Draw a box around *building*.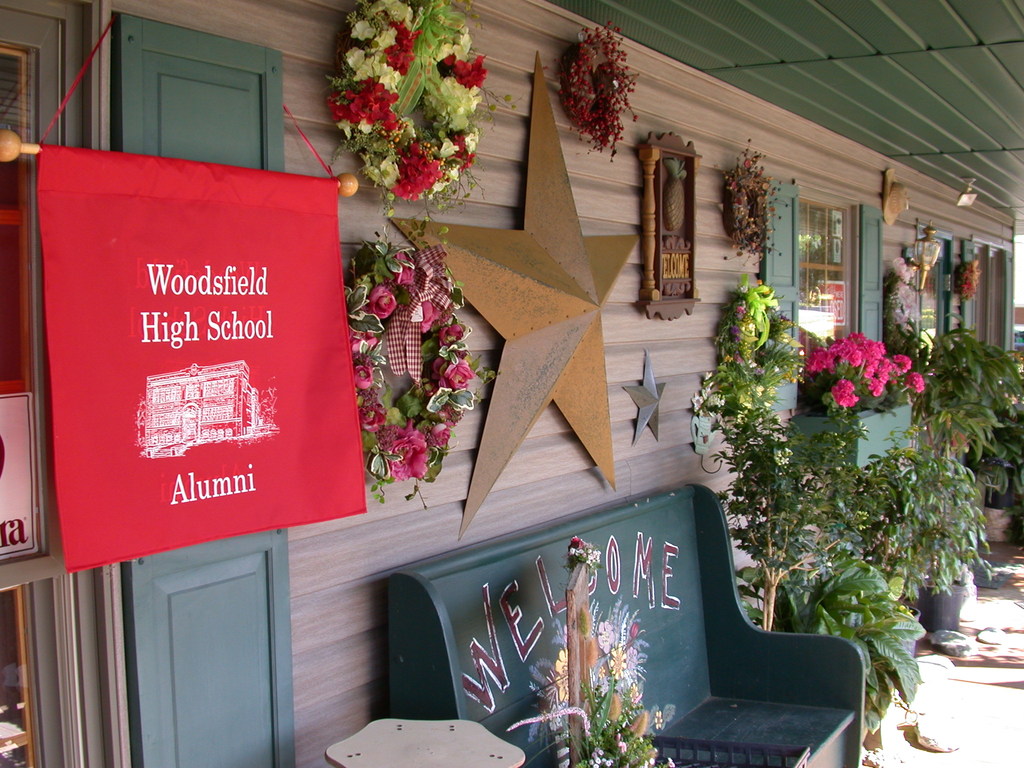
<region>0, 0, 1023, 767</region>.
